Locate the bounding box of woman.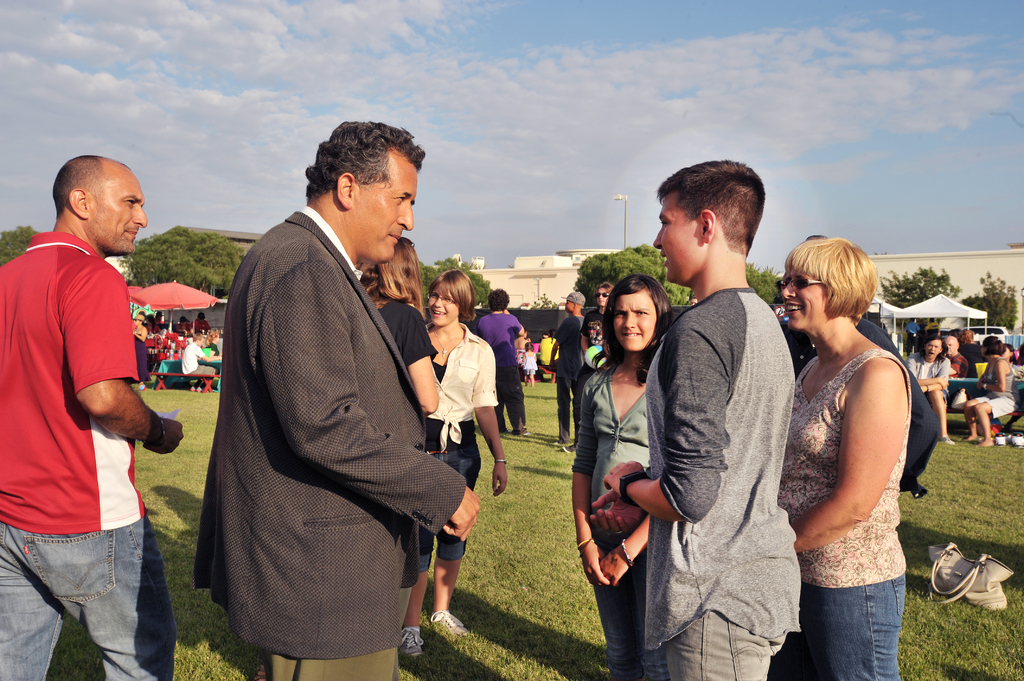
Bounding box: l=776, t=240, r=908, b=680.
